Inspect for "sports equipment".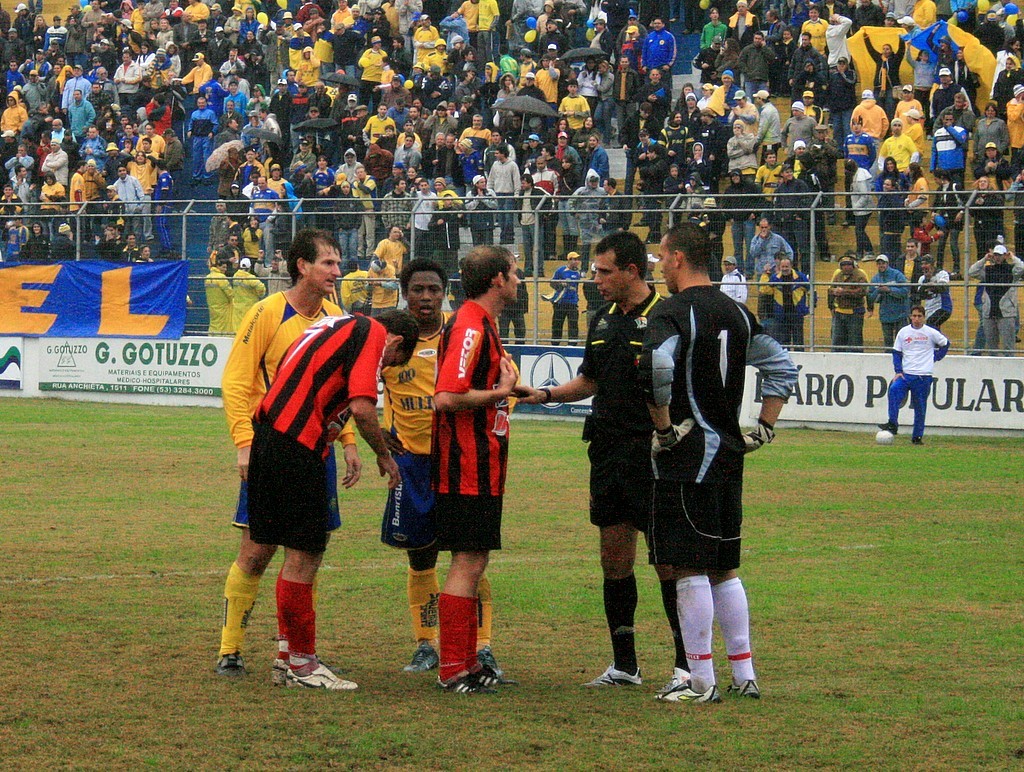
Inspection: pyautogui.locateOnScreen(212, 655, 243, 673).
